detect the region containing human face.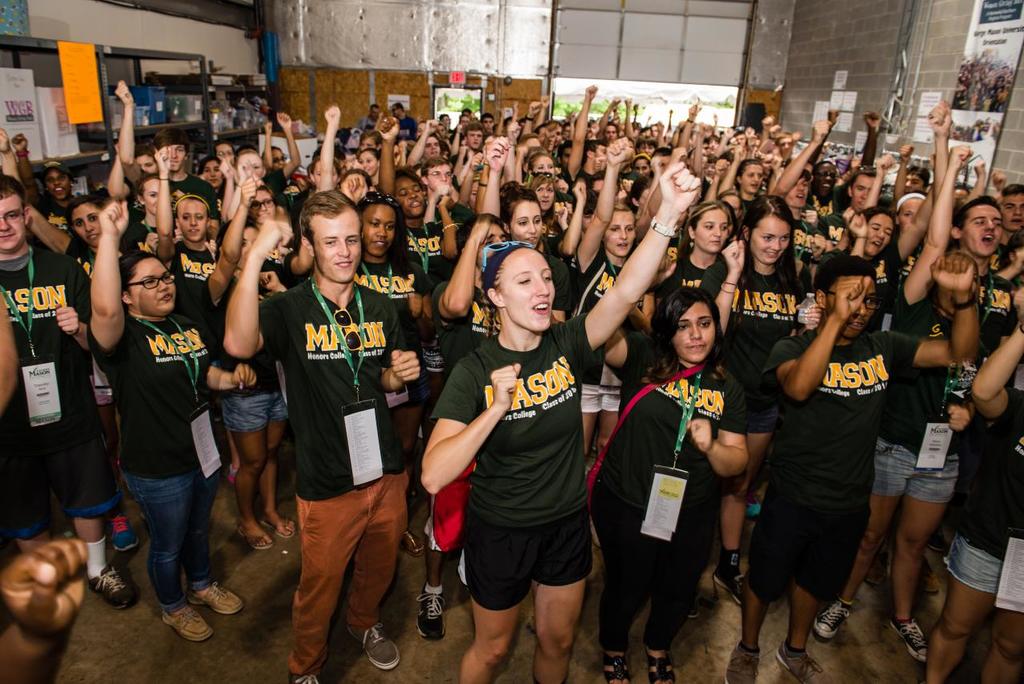
(137, 263, 178, 313).
